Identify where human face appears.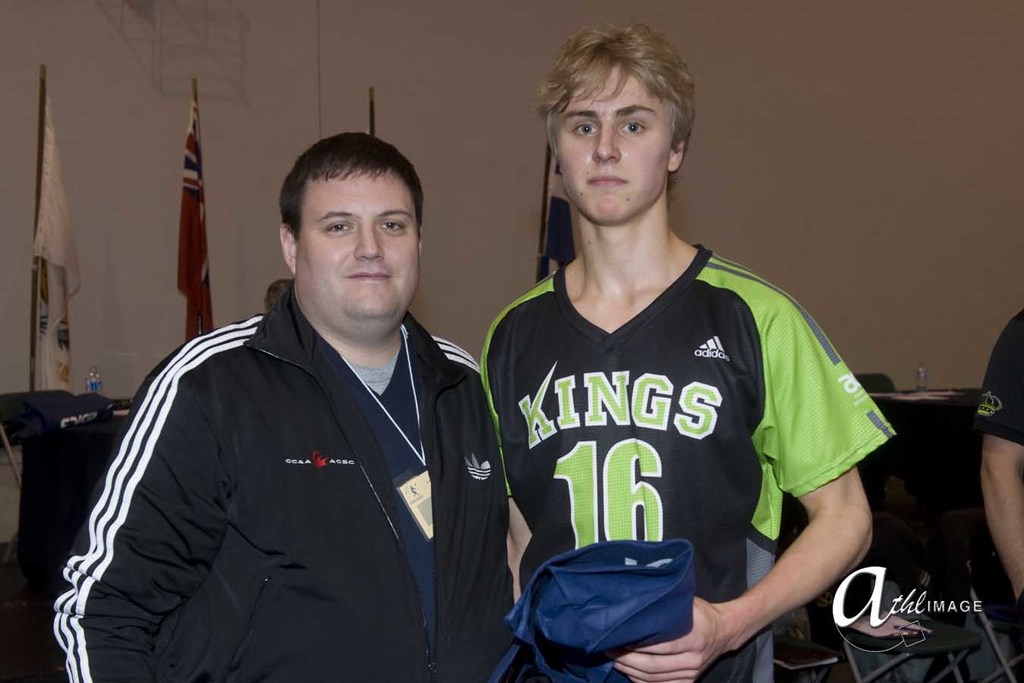
Appears at bbox=[558, 67, 667, 226].
